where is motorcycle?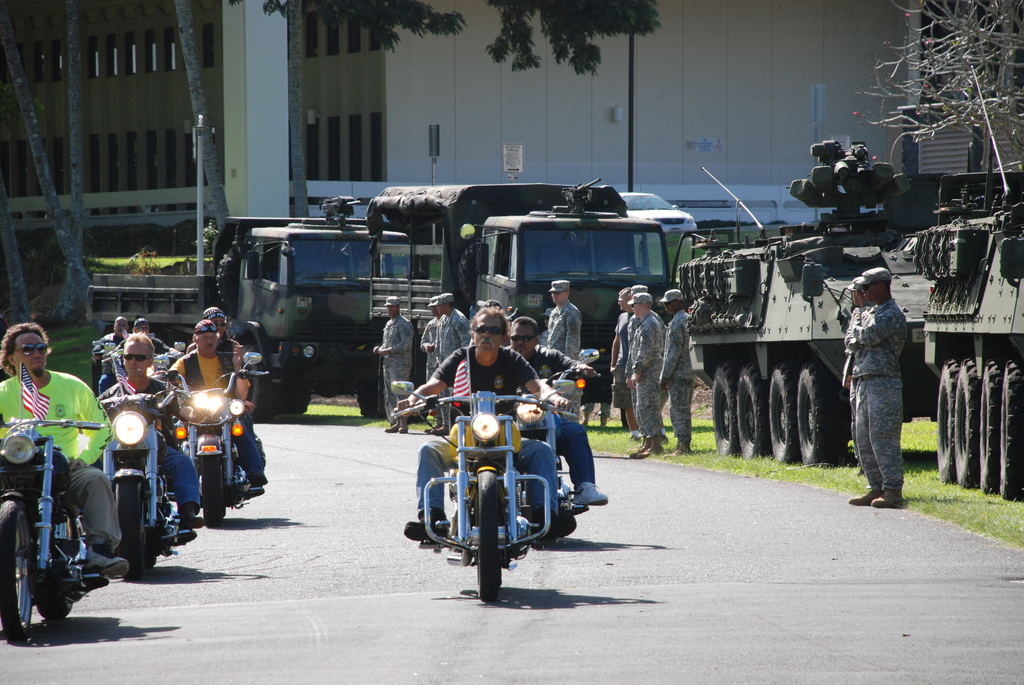
(398,390,600,598).
